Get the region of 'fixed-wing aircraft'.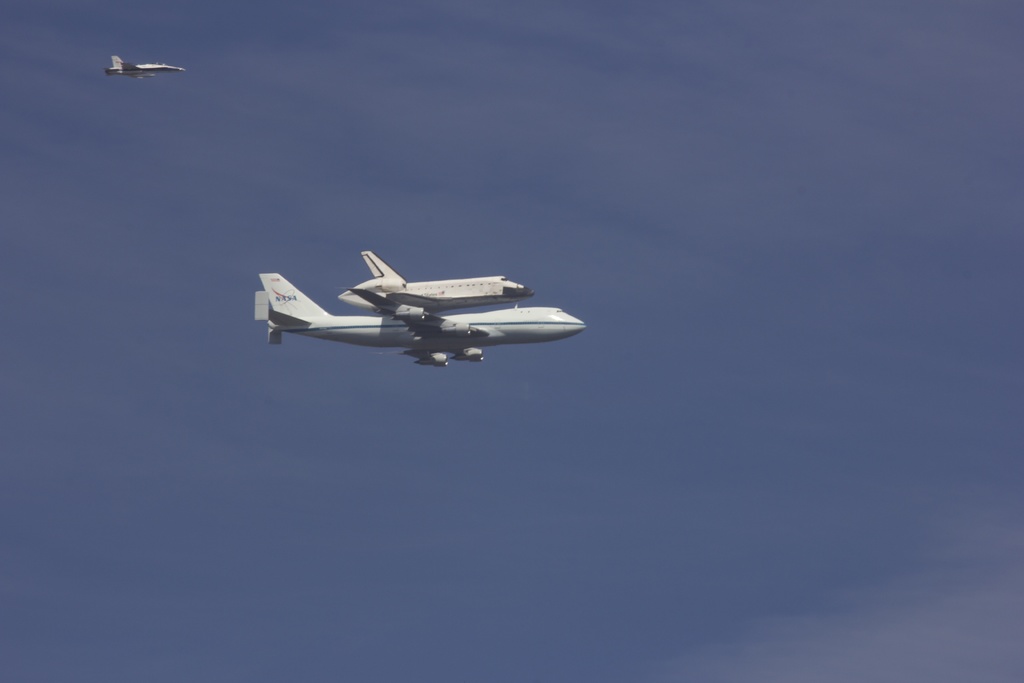
x1=102, y1=53, x2=189, y2=81.
